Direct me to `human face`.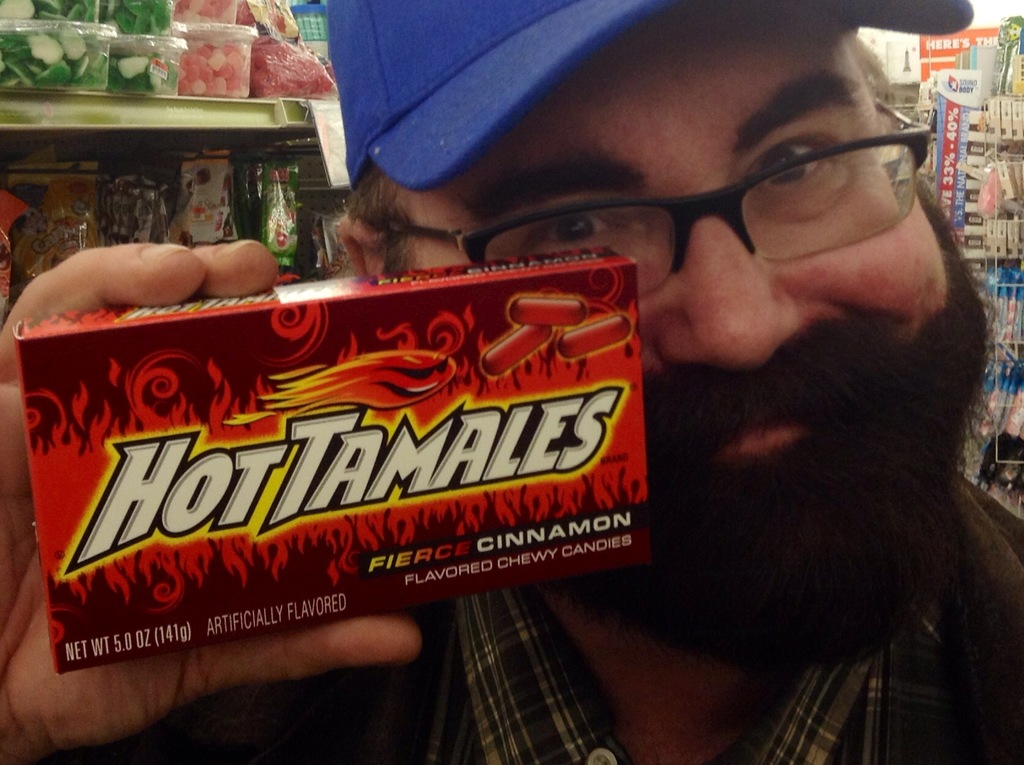
Direction: crop(388, 24, 999, 648).
